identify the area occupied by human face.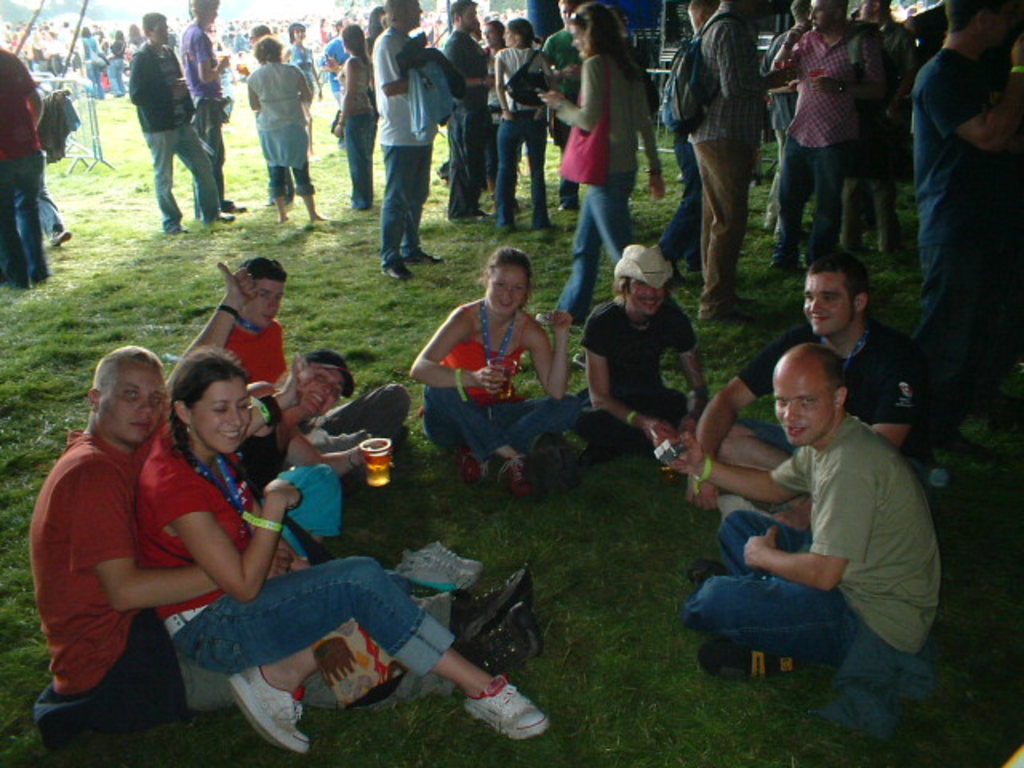
Area: <box>773,366,827,450</box>.
